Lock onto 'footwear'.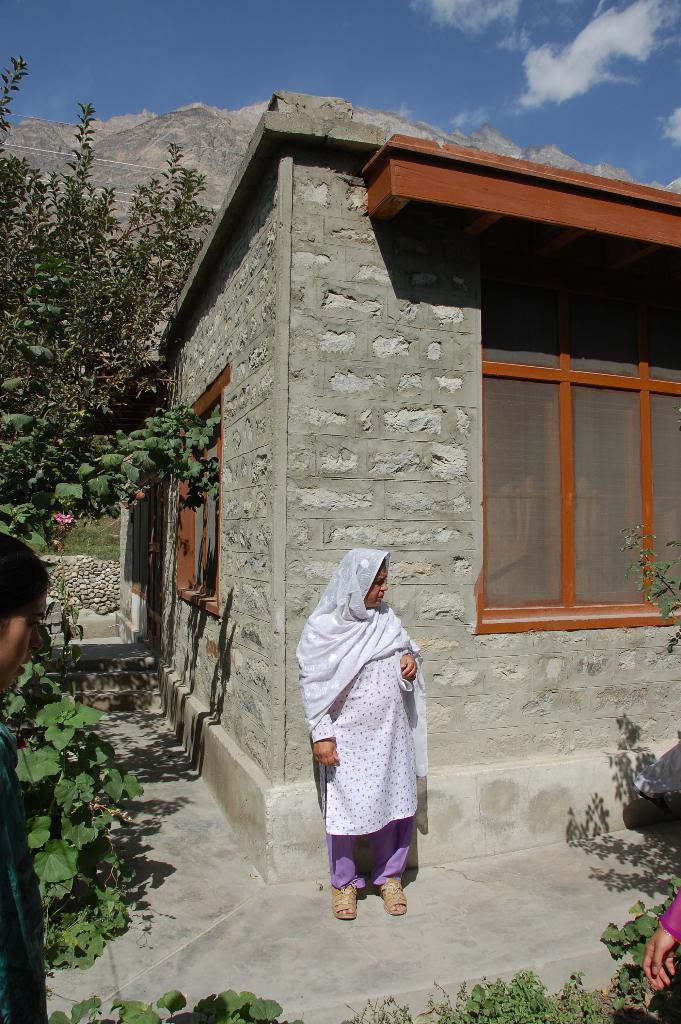
Locked: Rect(377, 874, 403, 919).
